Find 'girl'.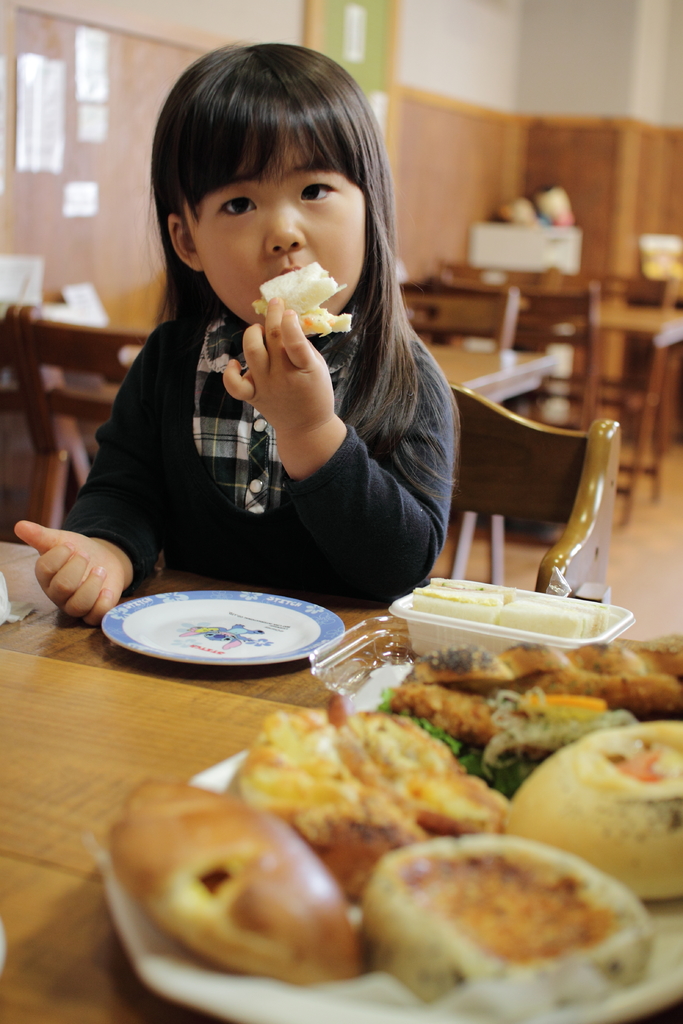
[17, 43, 466, 629].
